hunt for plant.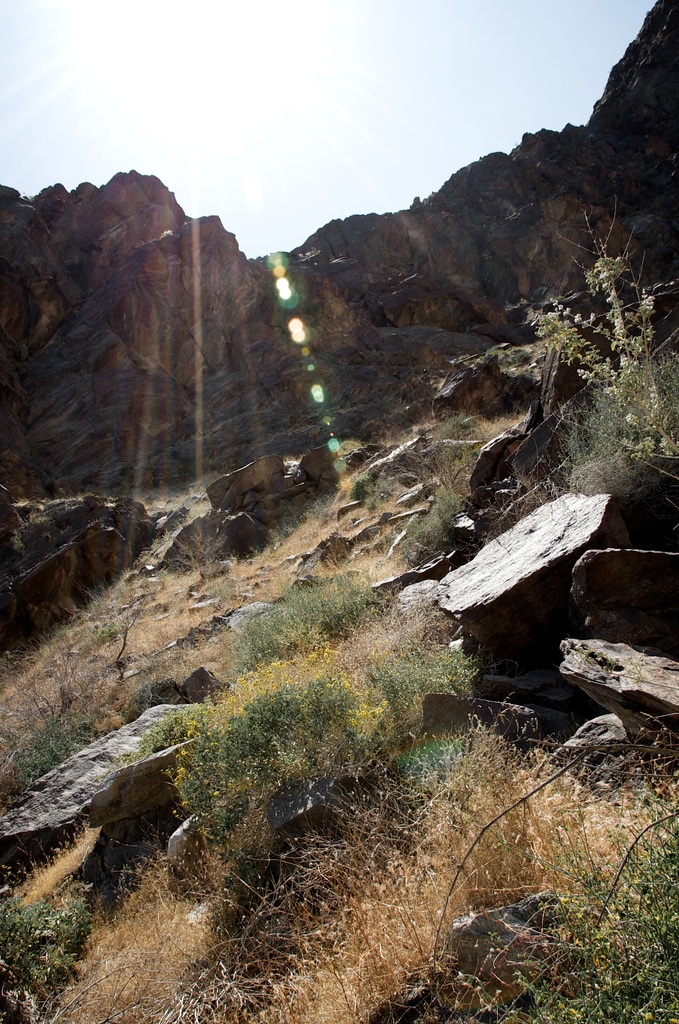
Hunted down at 386 420 495 562.
